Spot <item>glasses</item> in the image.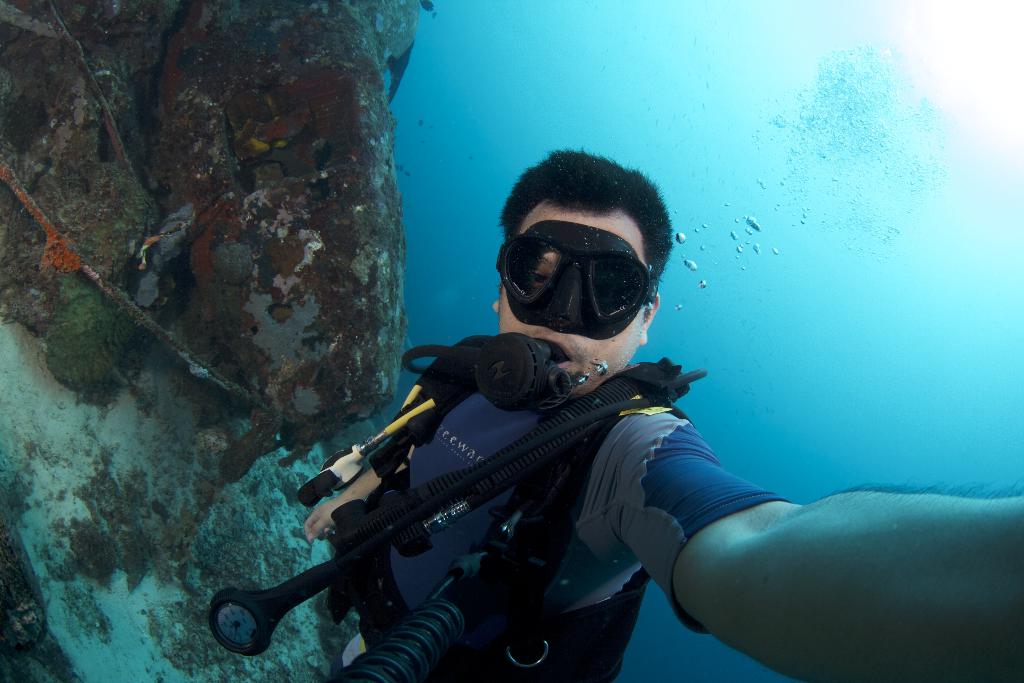
<item>glasses</item> found at 493:221:661:340.
